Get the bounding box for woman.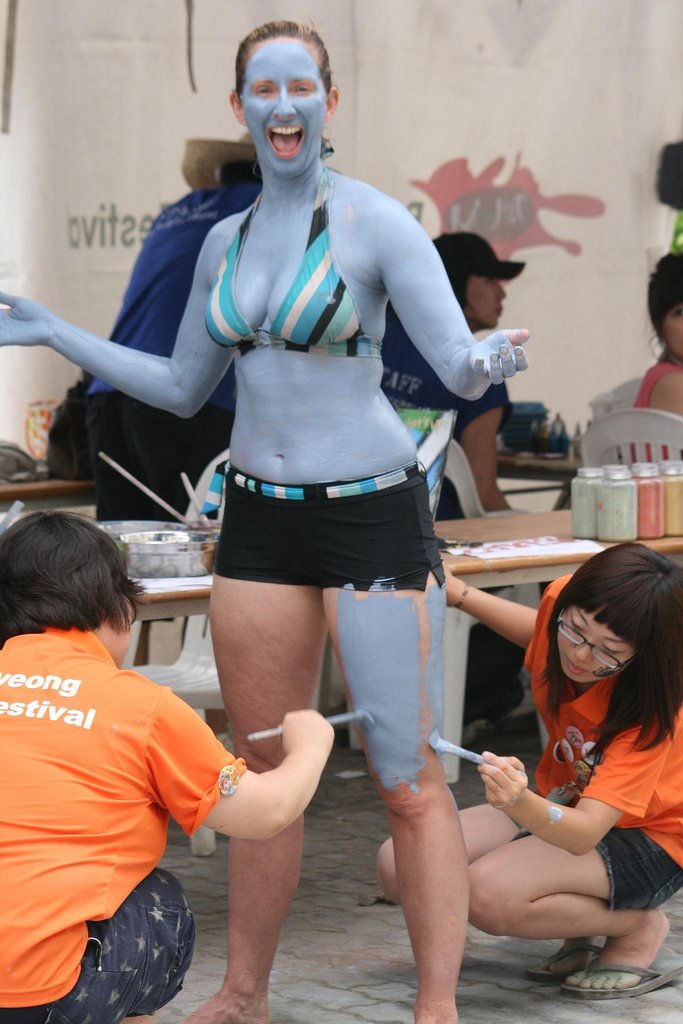
rect(63, 134, 269, 538).
